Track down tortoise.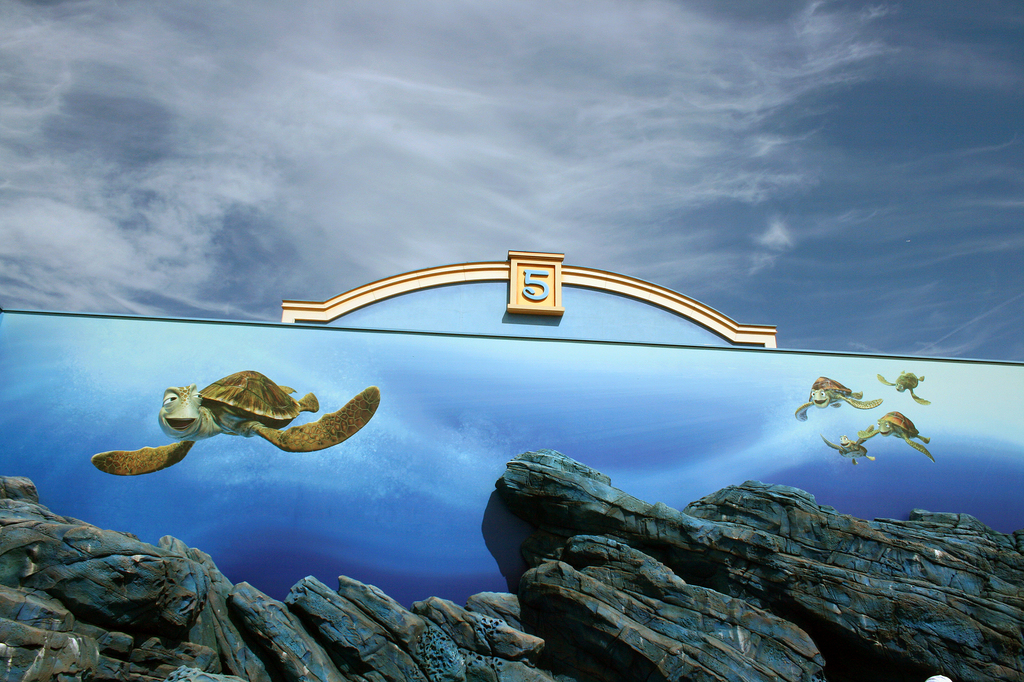
Tracked to crop(878, 411, 940, 464).
